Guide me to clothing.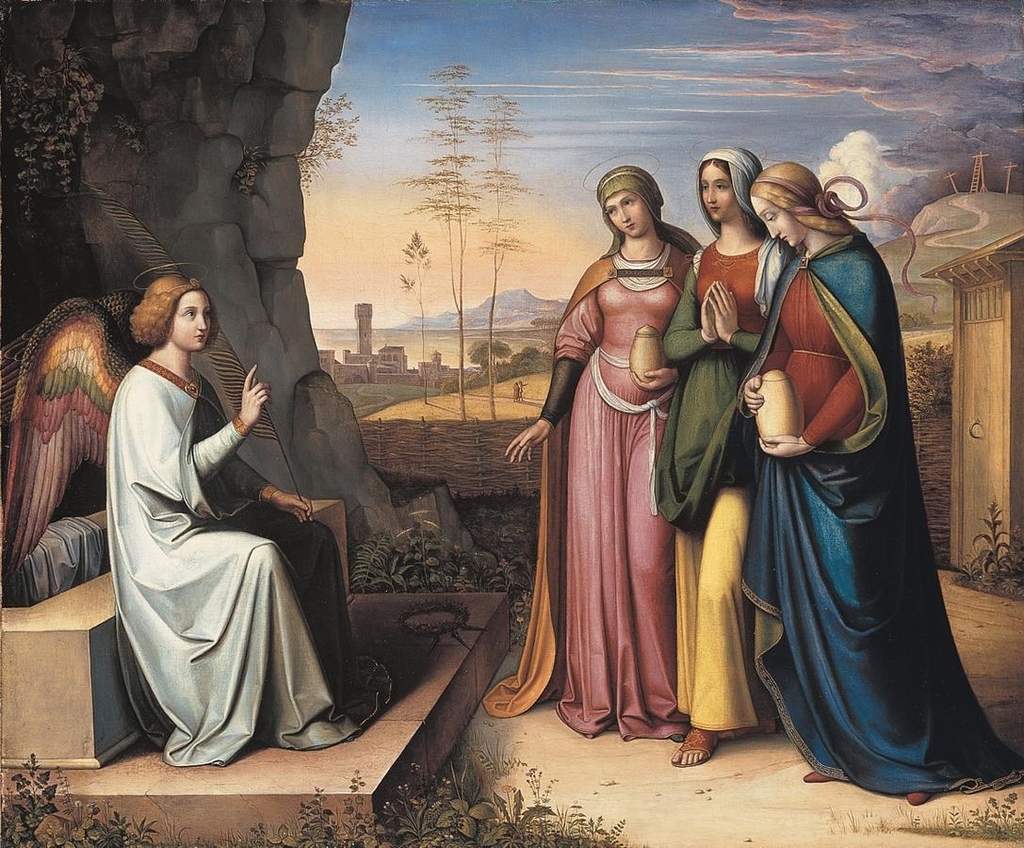
Guidance: 653,146,794,749.
